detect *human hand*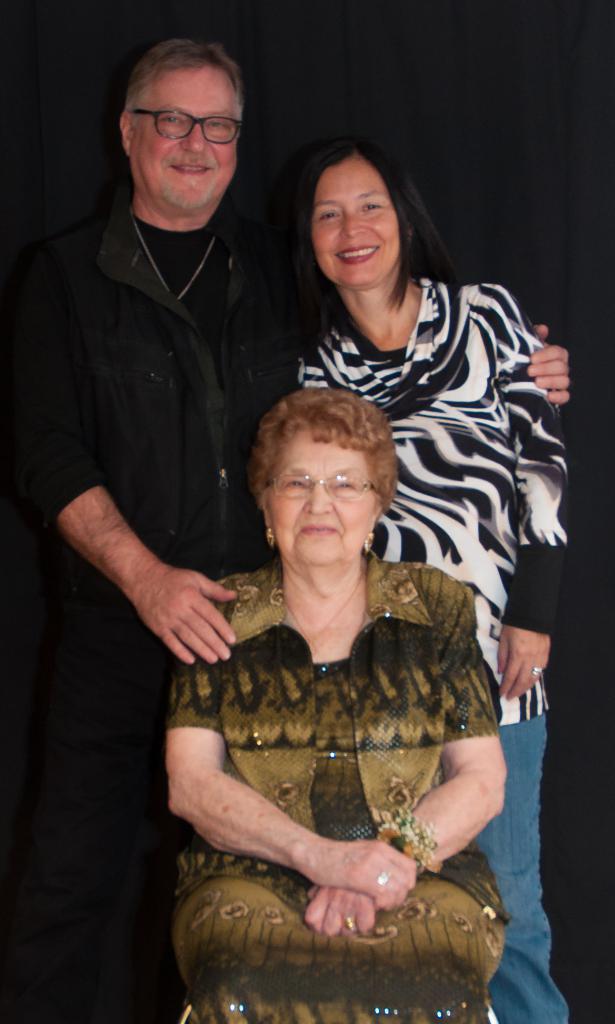
bbox=(307, 837, 418, 914)
